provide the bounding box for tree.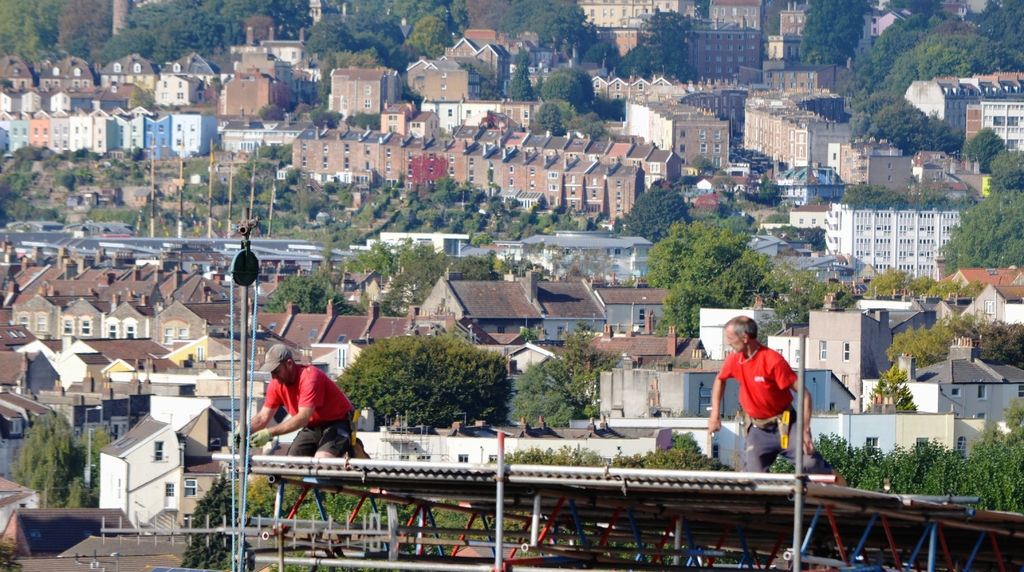
select_region(0, 0, 78, 78).
